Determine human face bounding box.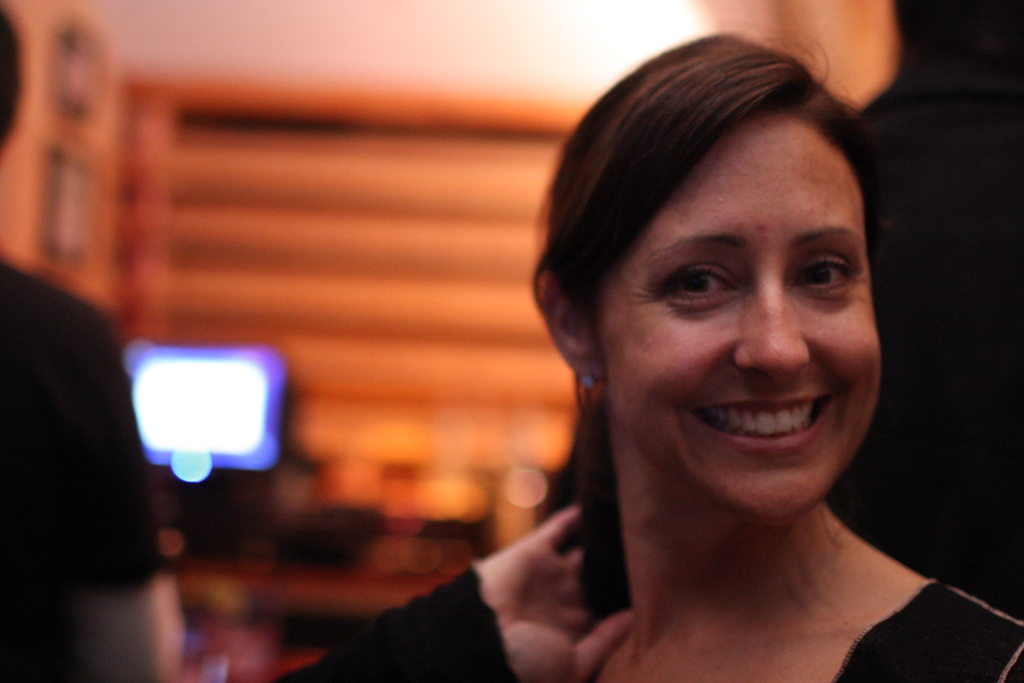
Determined: <box>585,115,888,515</box>.
